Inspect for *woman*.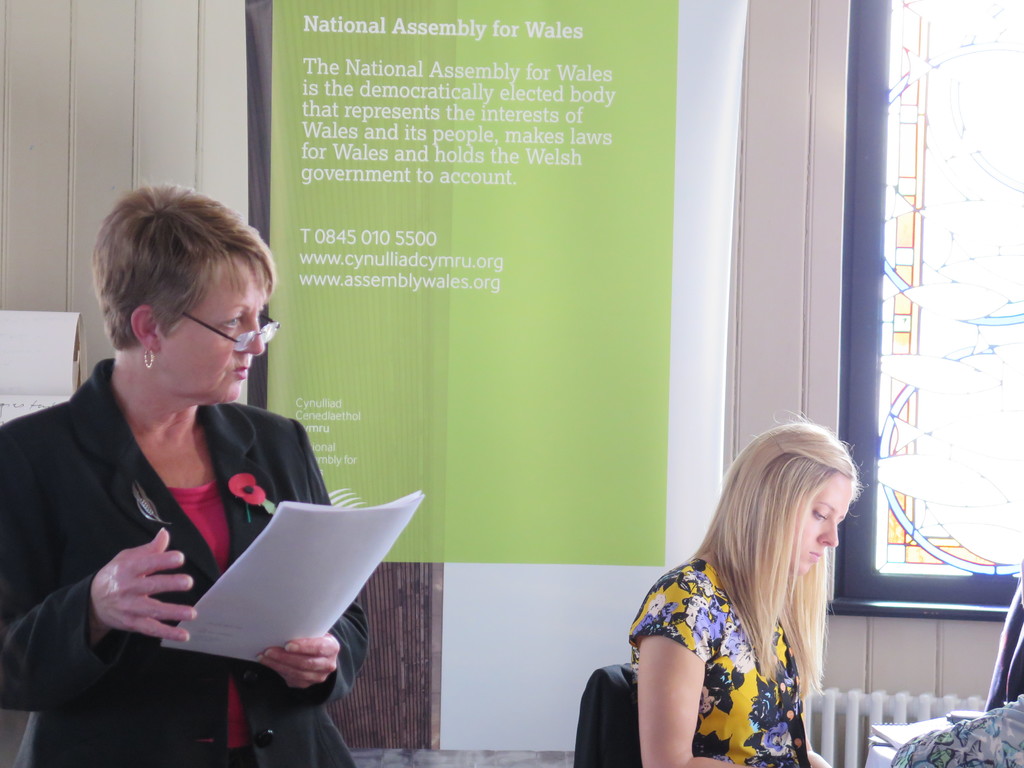
Inspection: [x1=594, y1=415, x2=889, y2=765].
